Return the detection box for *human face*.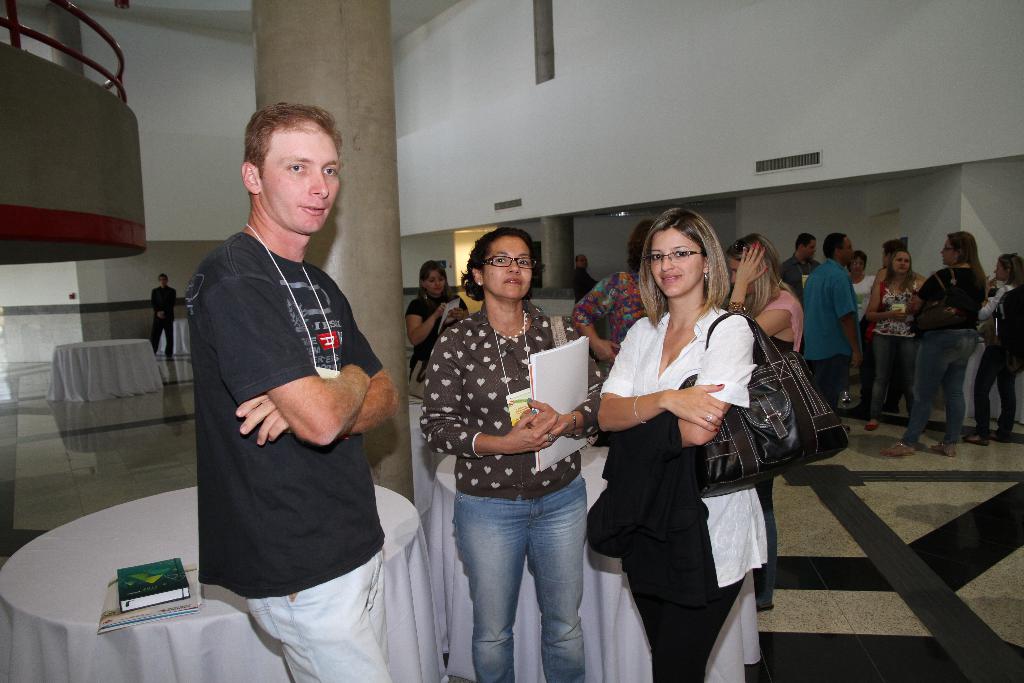
[left=481, top=233, right=536, bottom=303].
